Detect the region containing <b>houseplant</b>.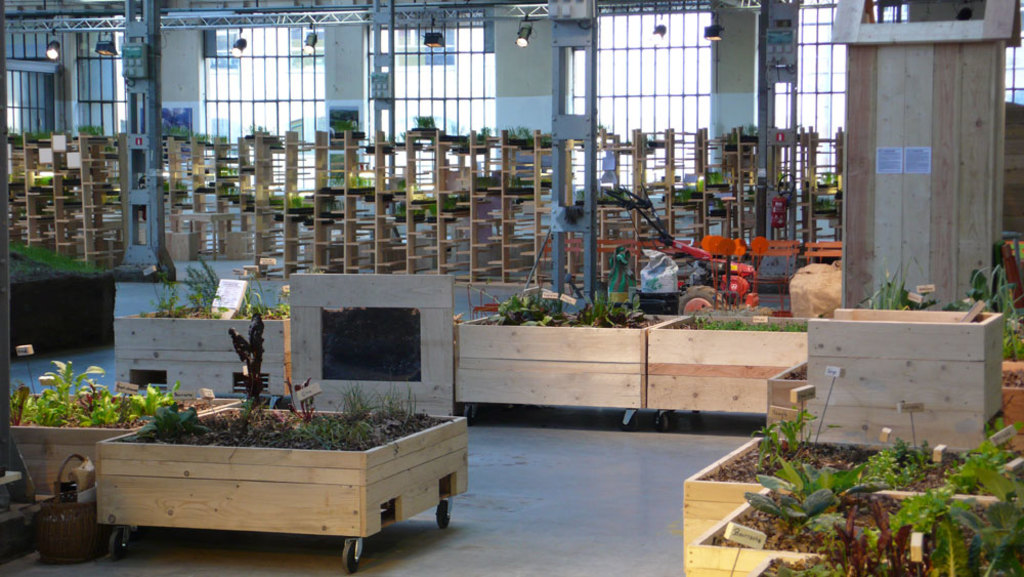
(left=648, top=302, right=823, bottom=436).
